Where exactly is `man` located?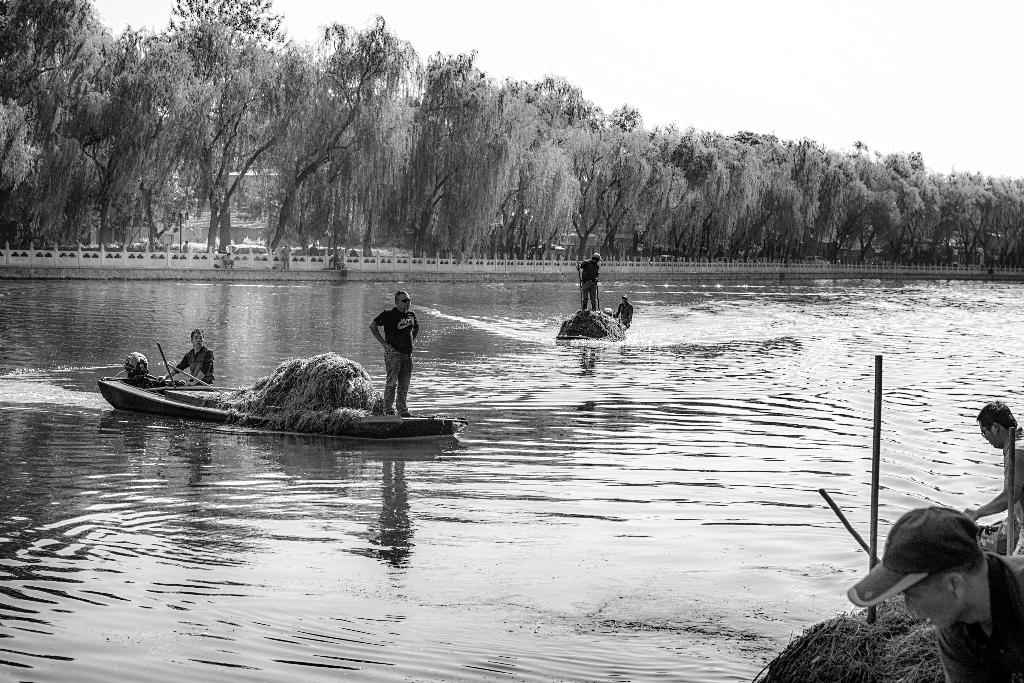
Its bounding box is region(963, 398, 1023, 559).
